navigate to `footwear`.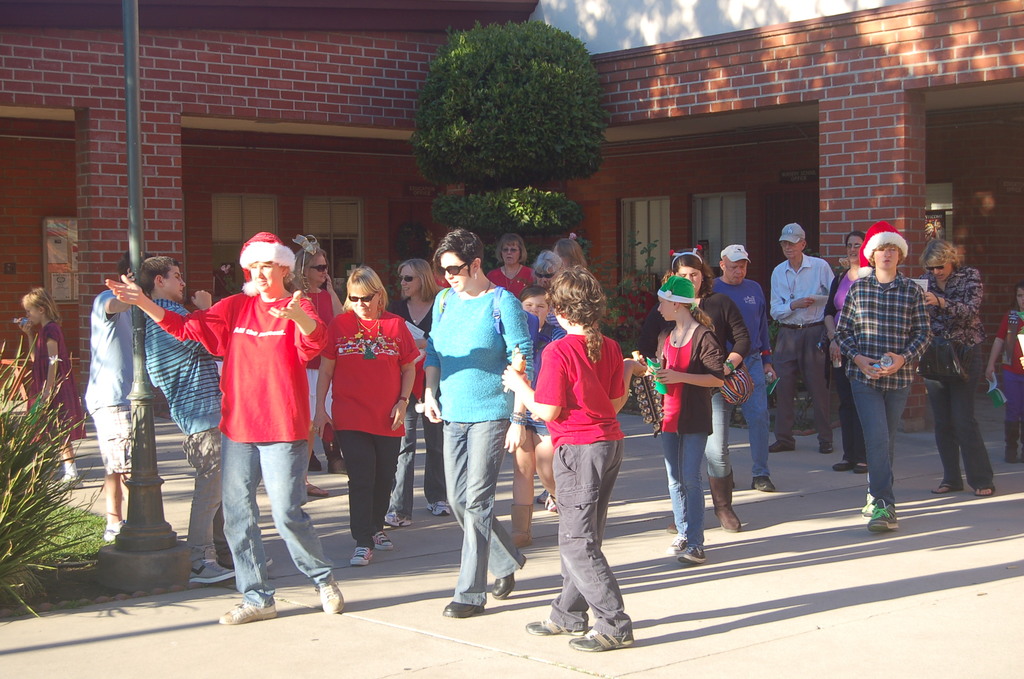
Navigation target: (866, 500, 900, 530).
